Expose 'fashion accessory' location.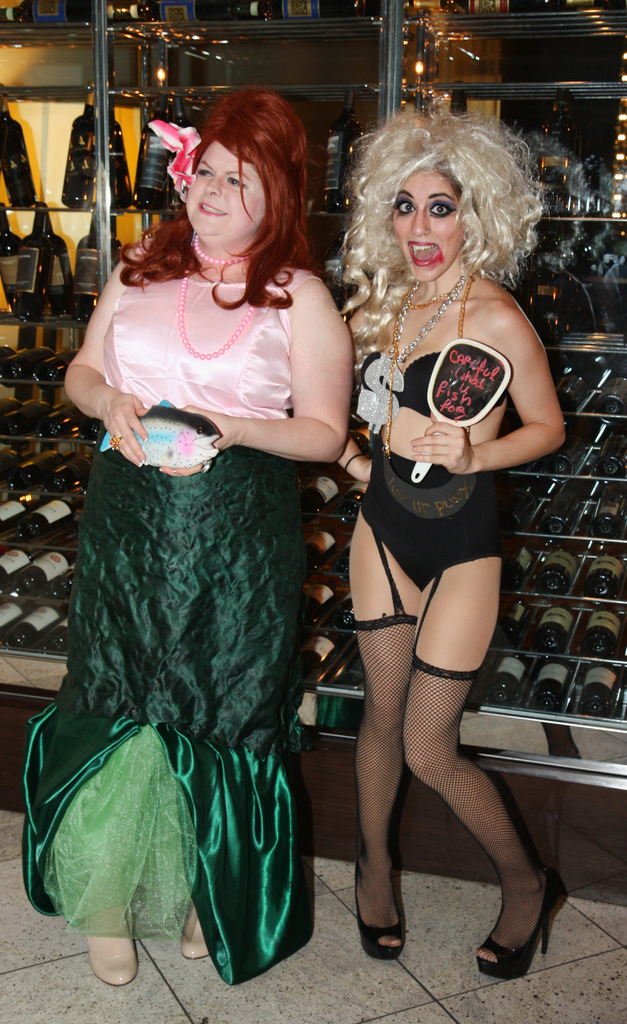
Exposed at 352,866,406,959.
